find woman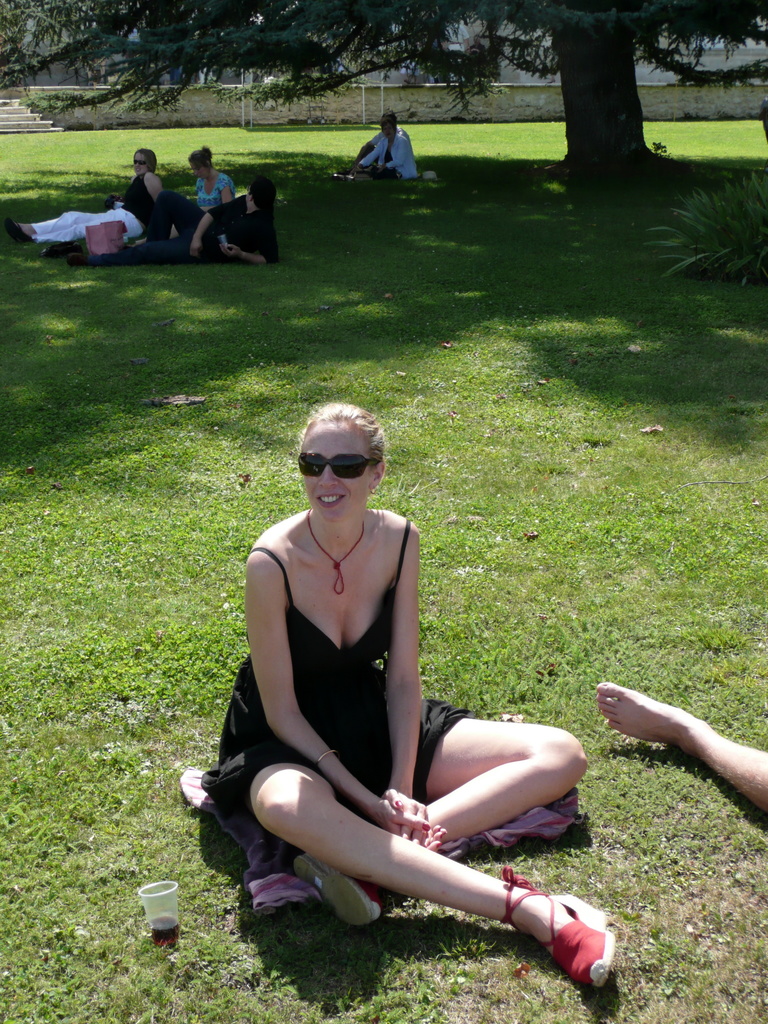
x1=118 y1=141 x2=170 y2=237
